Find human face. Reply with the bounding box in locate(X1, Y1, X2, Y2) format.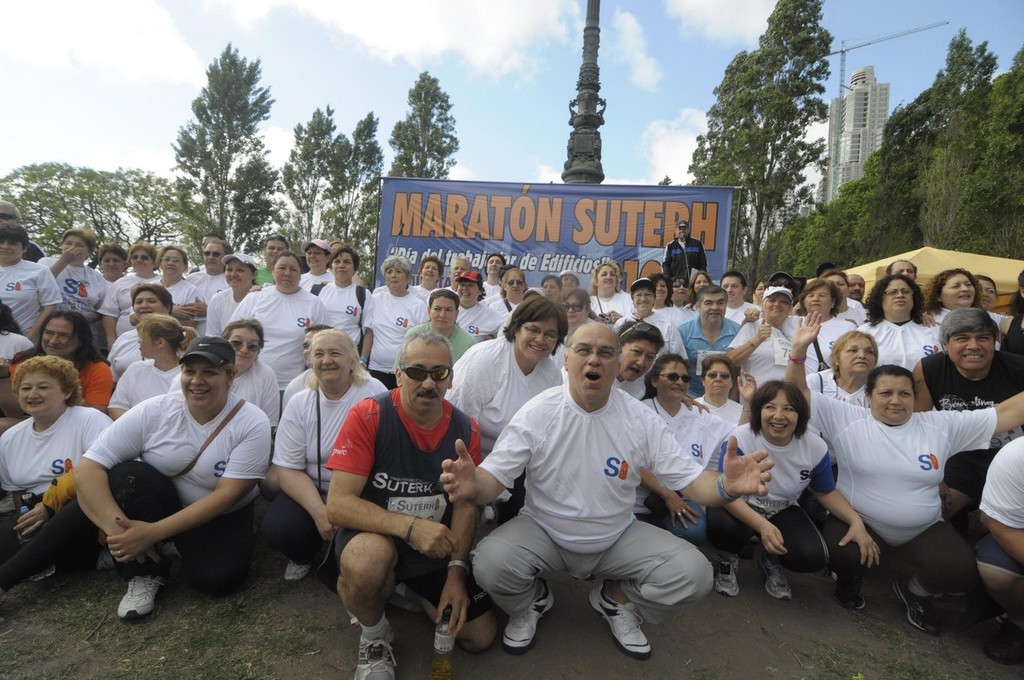
locate(161, 247, 184, 278).
